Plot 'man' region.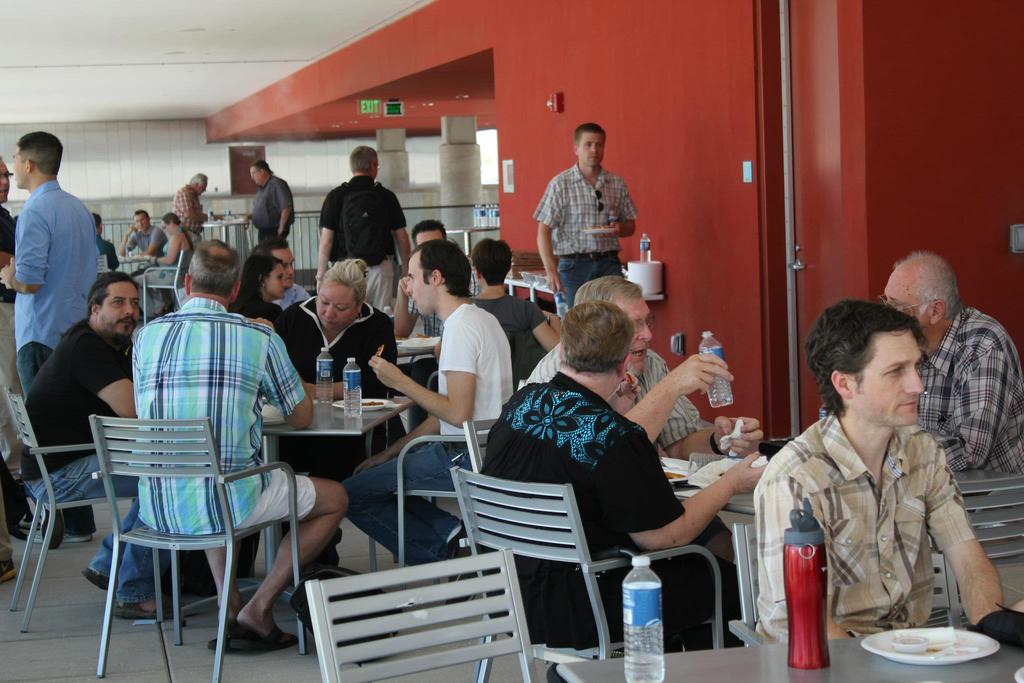
Plotted at crop(15, 269, 195, 618).
